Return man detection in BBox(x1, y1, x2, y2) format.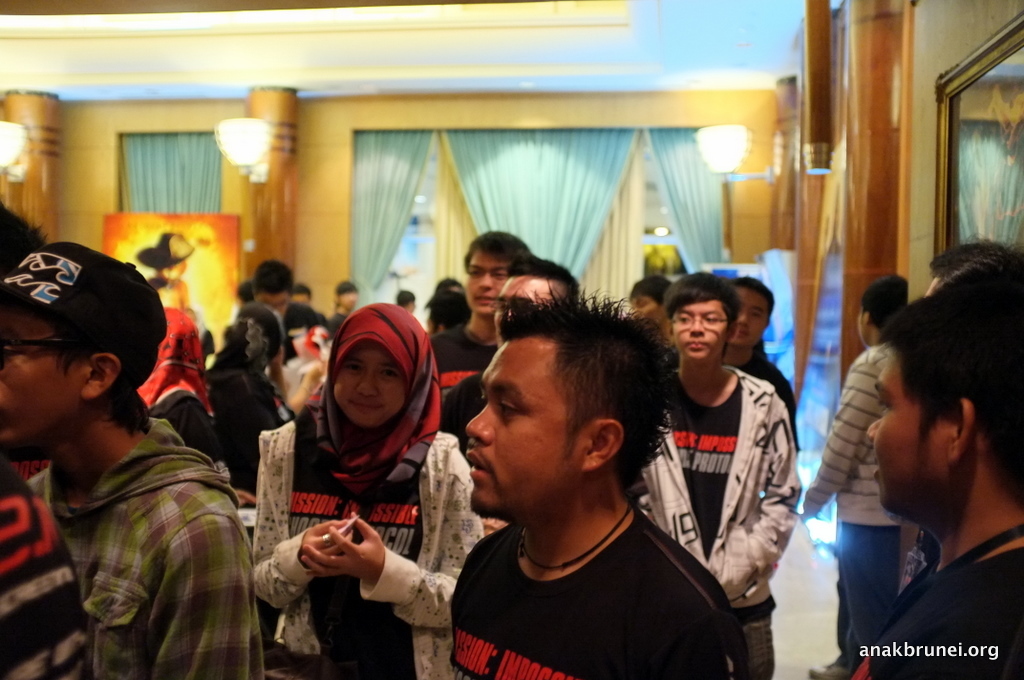
BBox(0, 237, 273, 679).
